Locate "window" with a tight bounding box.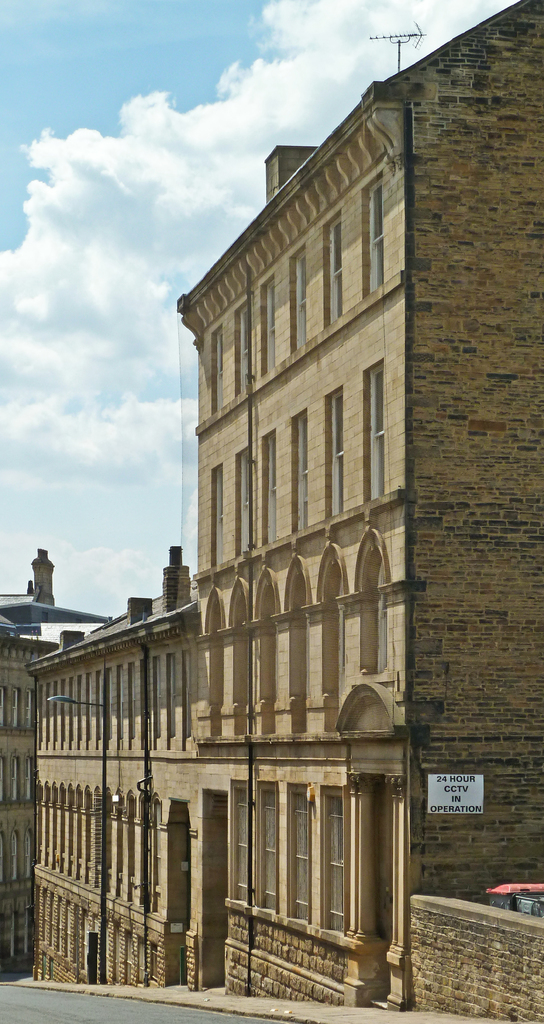
[left=292, top=254, right=312, bottom=350].
